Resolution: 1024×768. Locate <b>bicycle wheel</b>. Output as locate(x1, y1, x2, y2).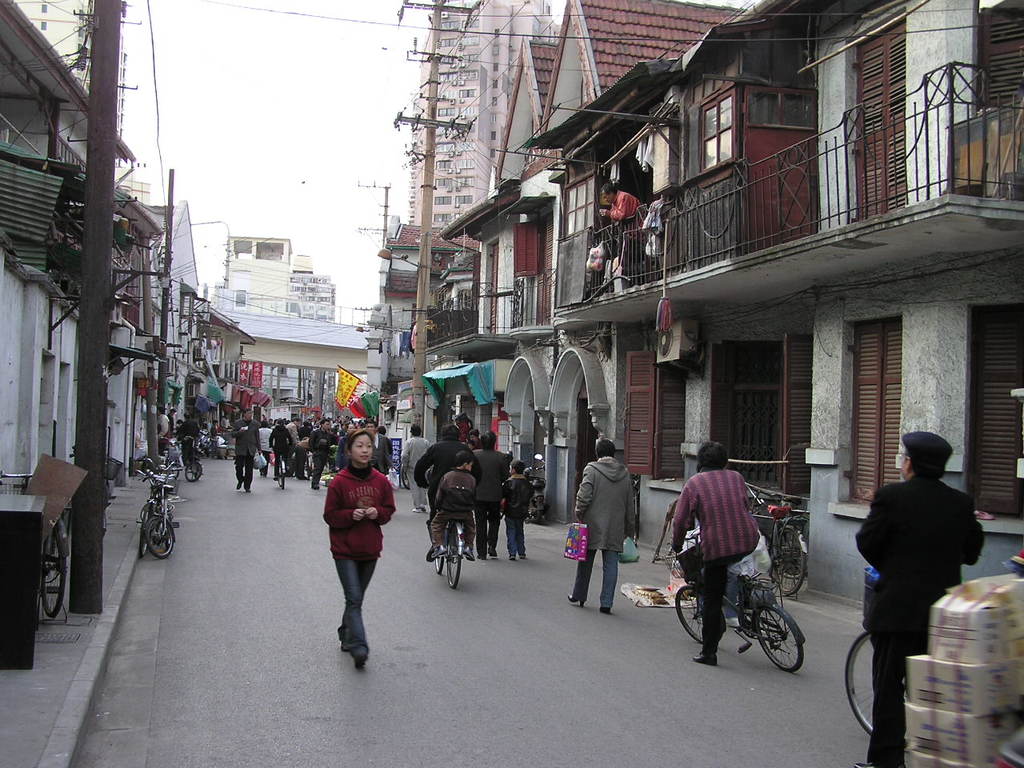
locate(676, 582, 722, 646).
